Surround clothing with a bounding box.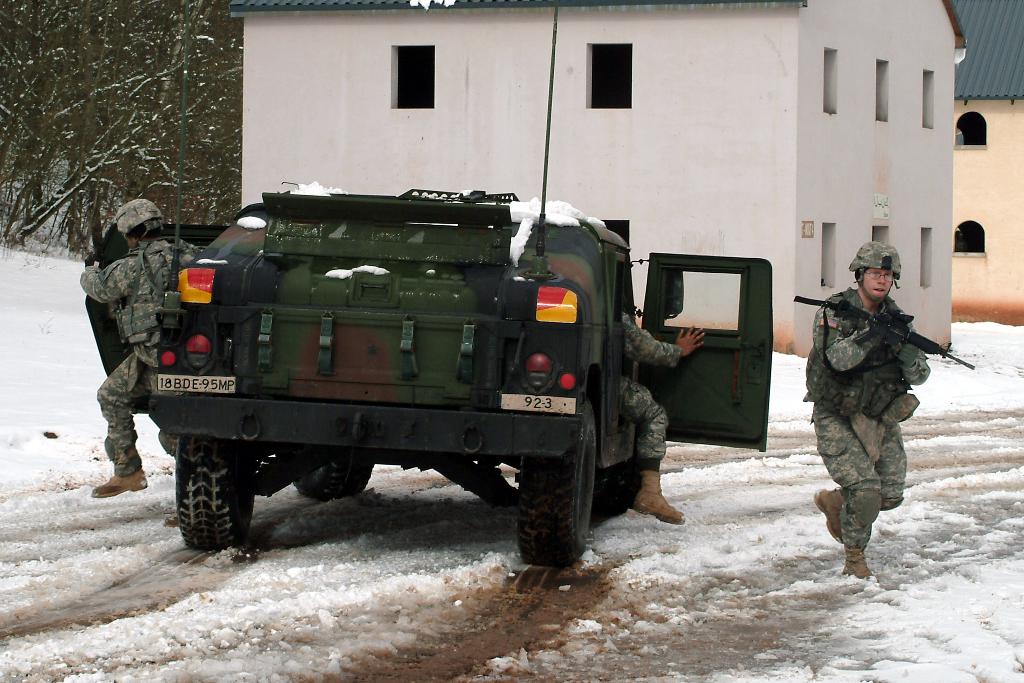
624, 311, 682, 474.
